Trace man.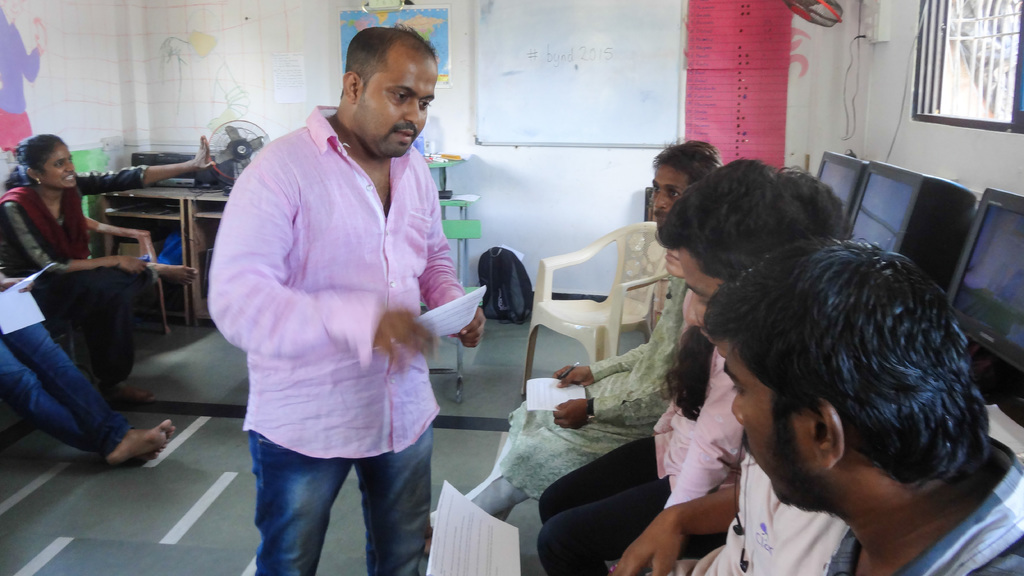
Traced to select_region(208, 25, 484, 575).
